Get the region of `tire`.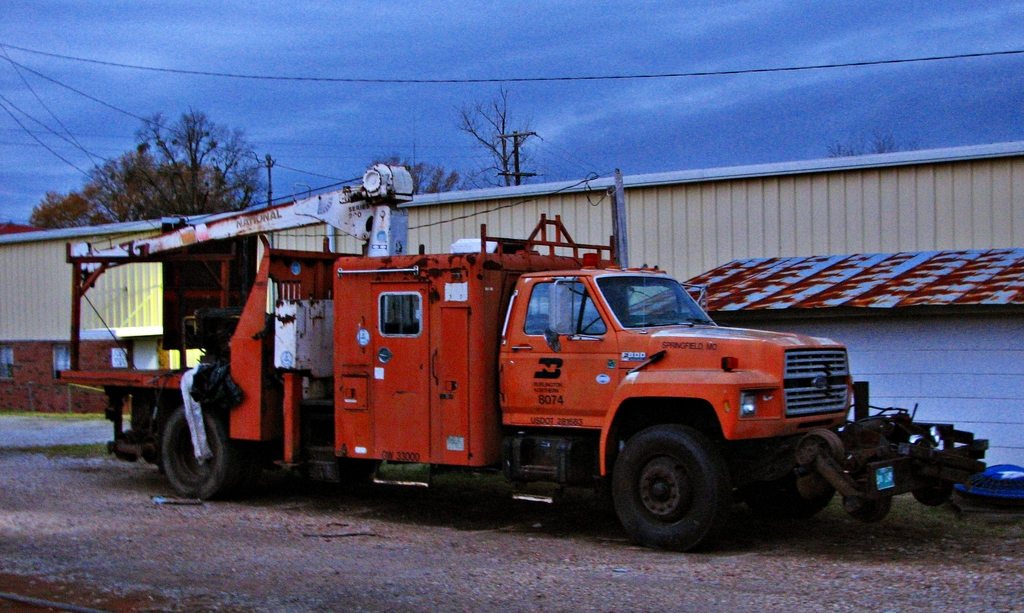
<box>739,484,835,519</box>.
